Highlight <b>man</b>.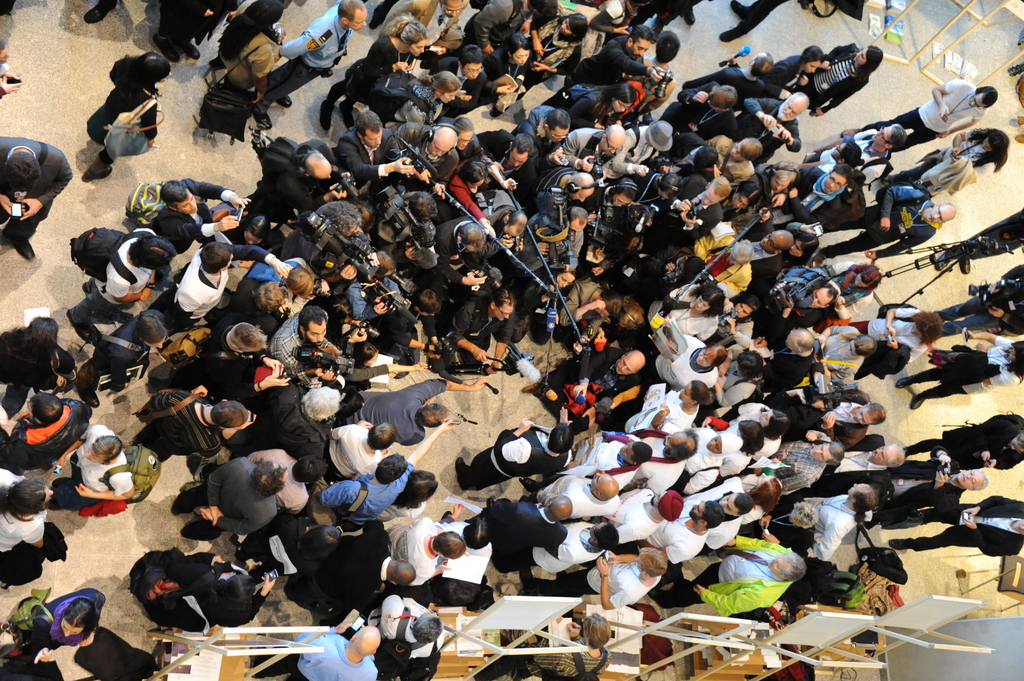
Highlighted region: <region>483, 493, 575, 569</region>.
